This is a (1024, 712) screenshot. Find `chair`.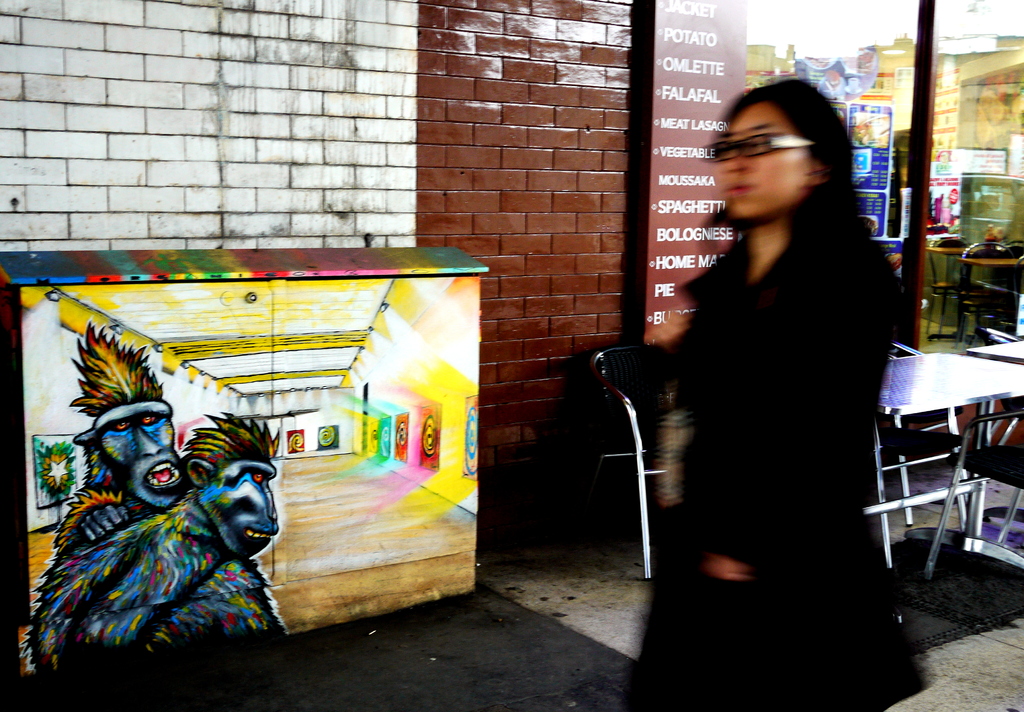
Bounding box: (908,411,1023,581).
